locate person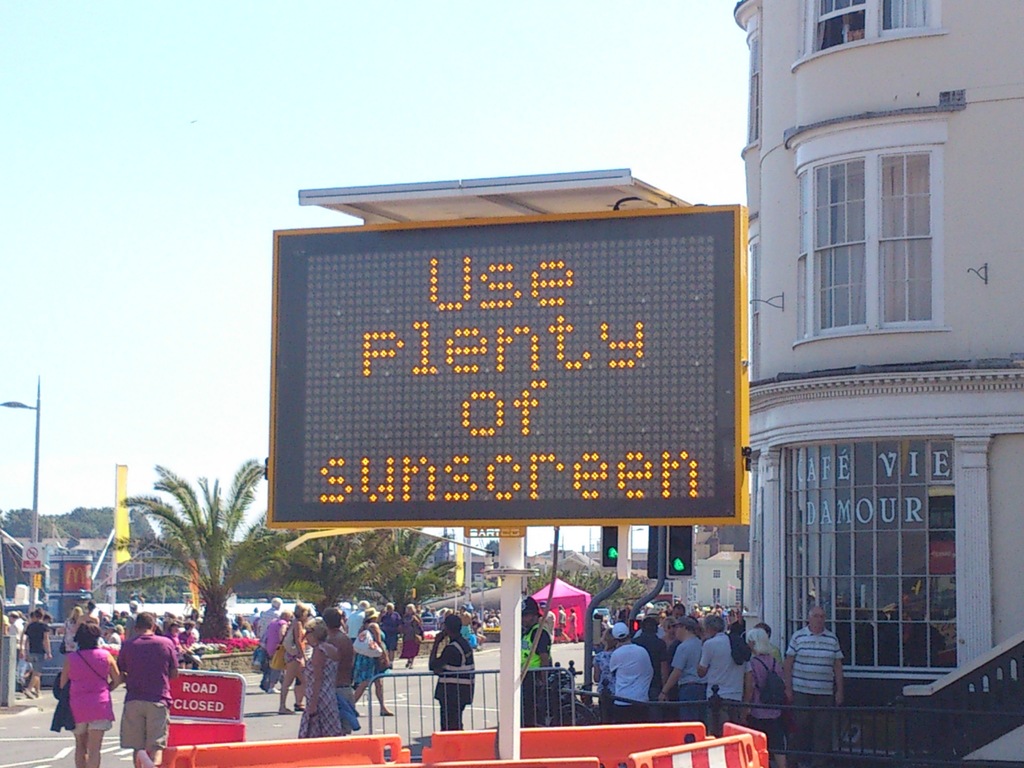
[252,586,271,691]
